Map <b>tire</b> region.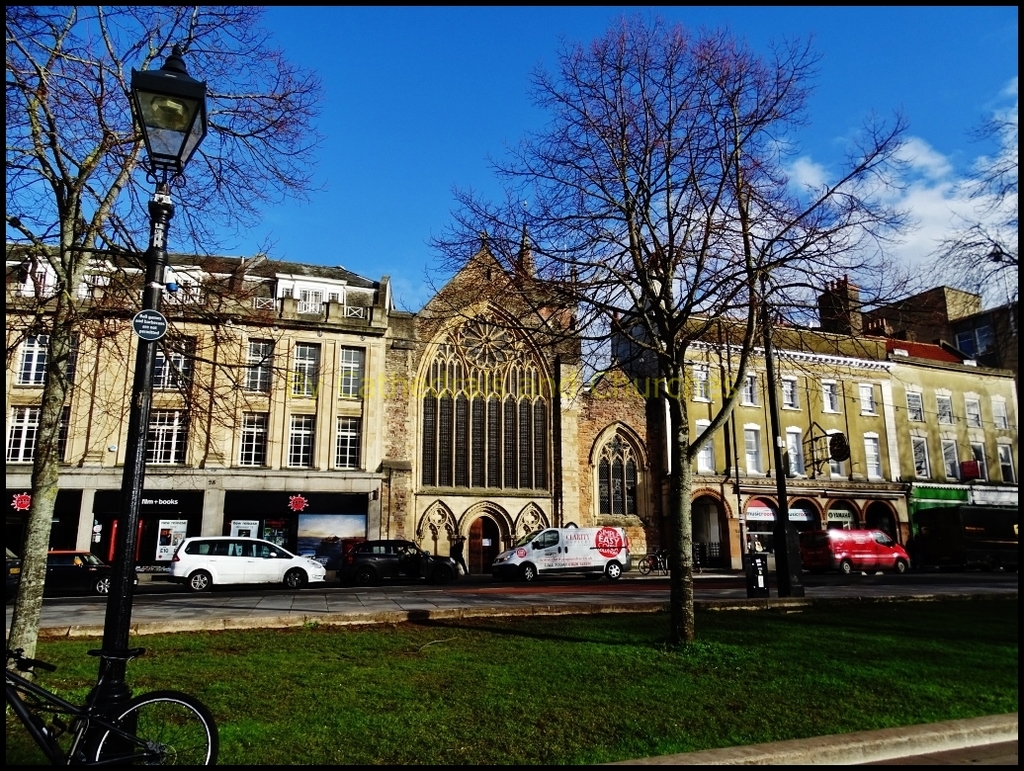
Mapped to [x1=896, y1=558, x2=909, y2=576].
